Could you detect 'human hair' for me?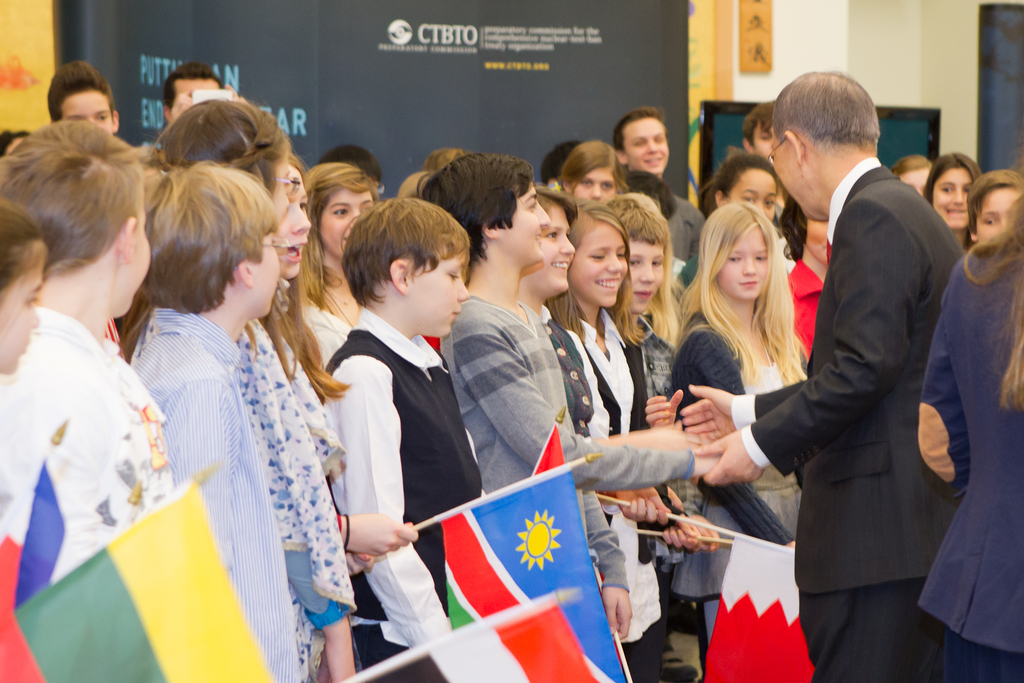
Detection result: Rect(331, 140, 383, 188).
